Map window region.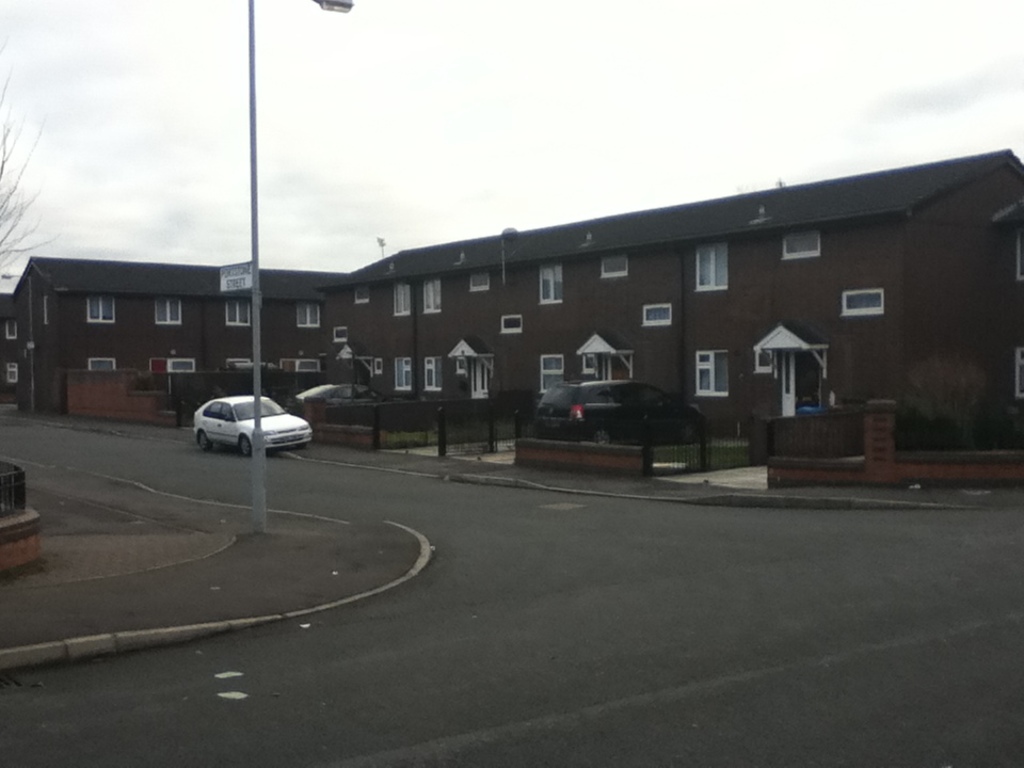
Mapped to left=389, top=281, right=414, bottom=317.
